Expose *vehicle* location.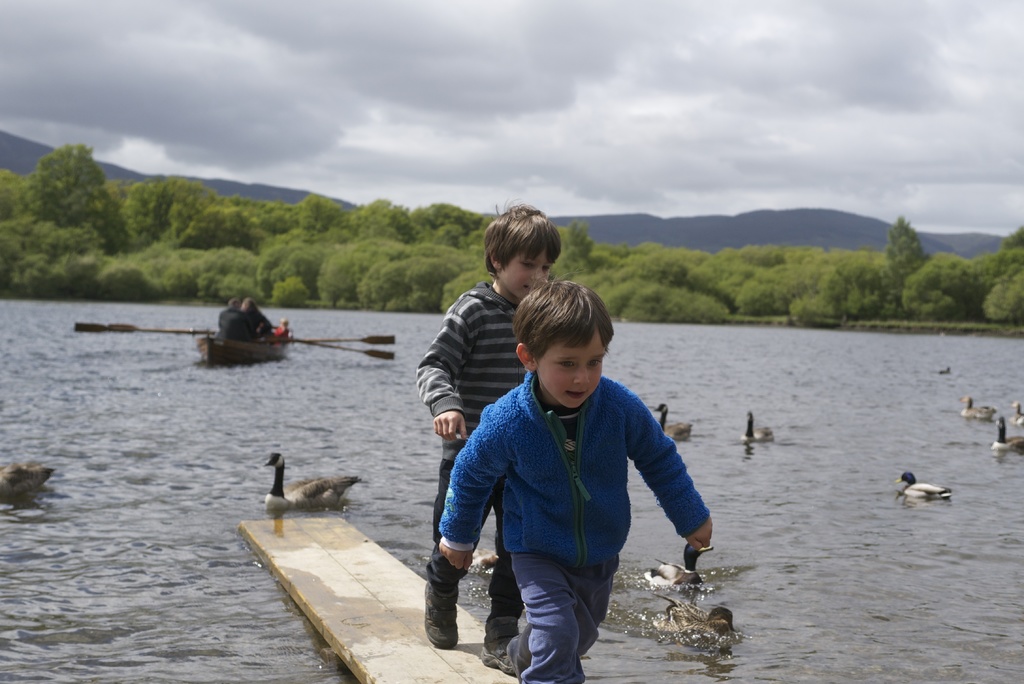
Exposed at [76,322,398,367].
